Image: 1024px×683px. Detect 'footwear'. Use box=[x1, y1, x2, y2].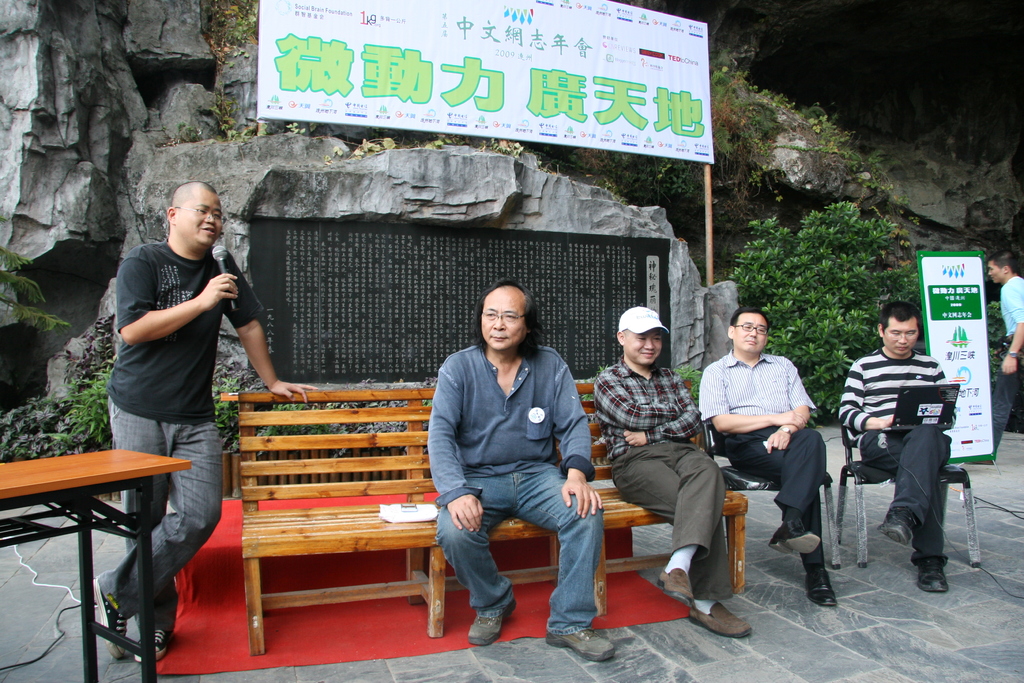
box=[876, 506, 910, 552].
